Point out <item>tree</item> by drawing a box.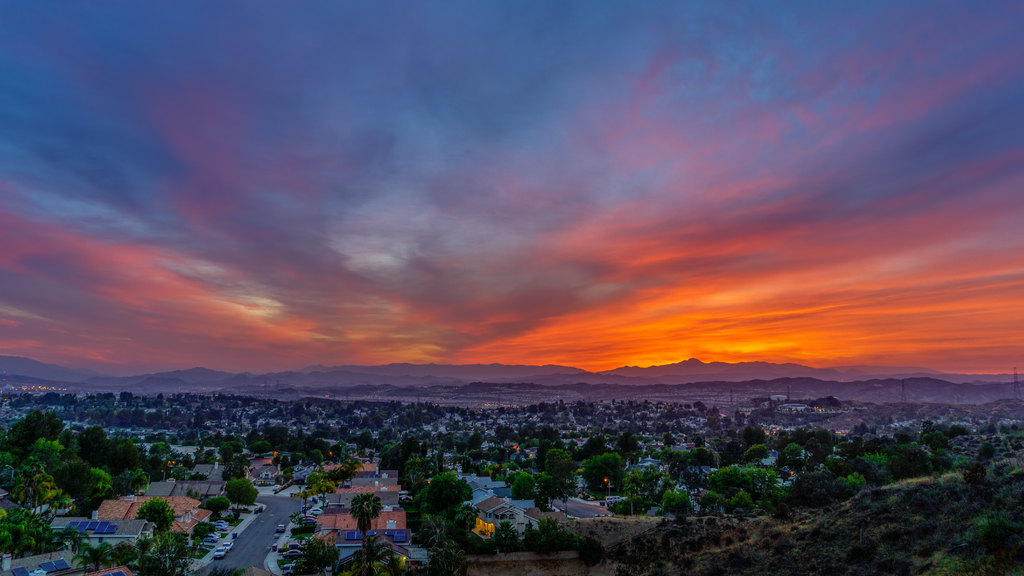
706 493 715 508.
